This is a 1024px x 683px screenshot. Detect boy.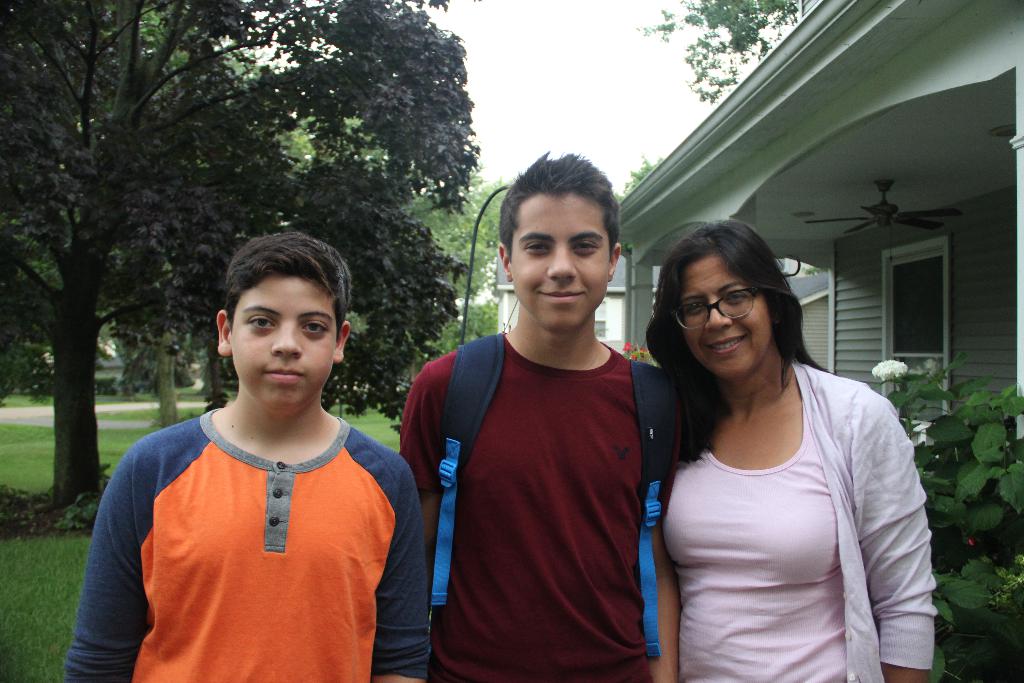
[x1=56, y1=233, x2=427, y2=682].
